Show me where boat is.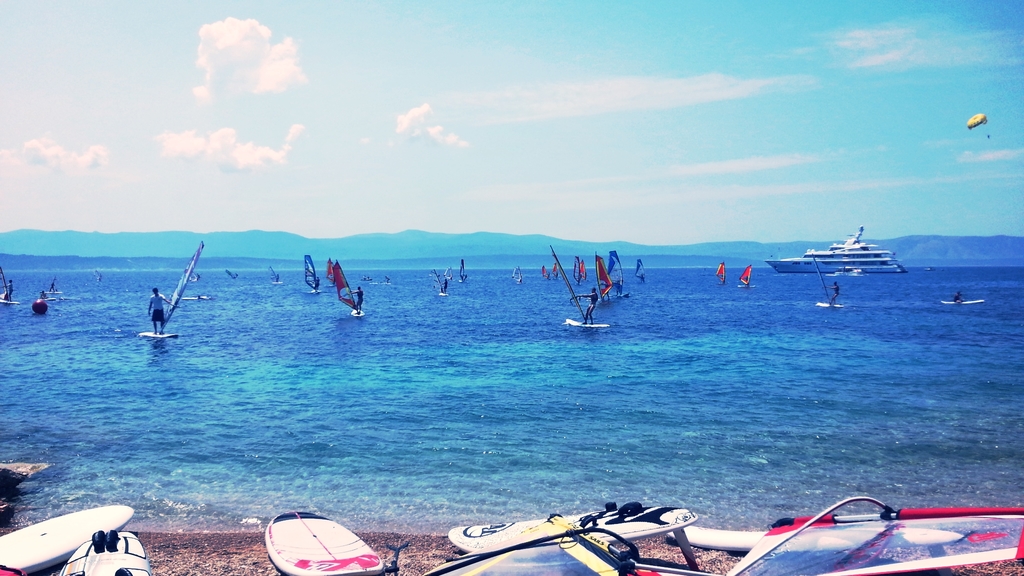
boat is at pyautogui.locateOnScreen(132, 253, 200, 344).
